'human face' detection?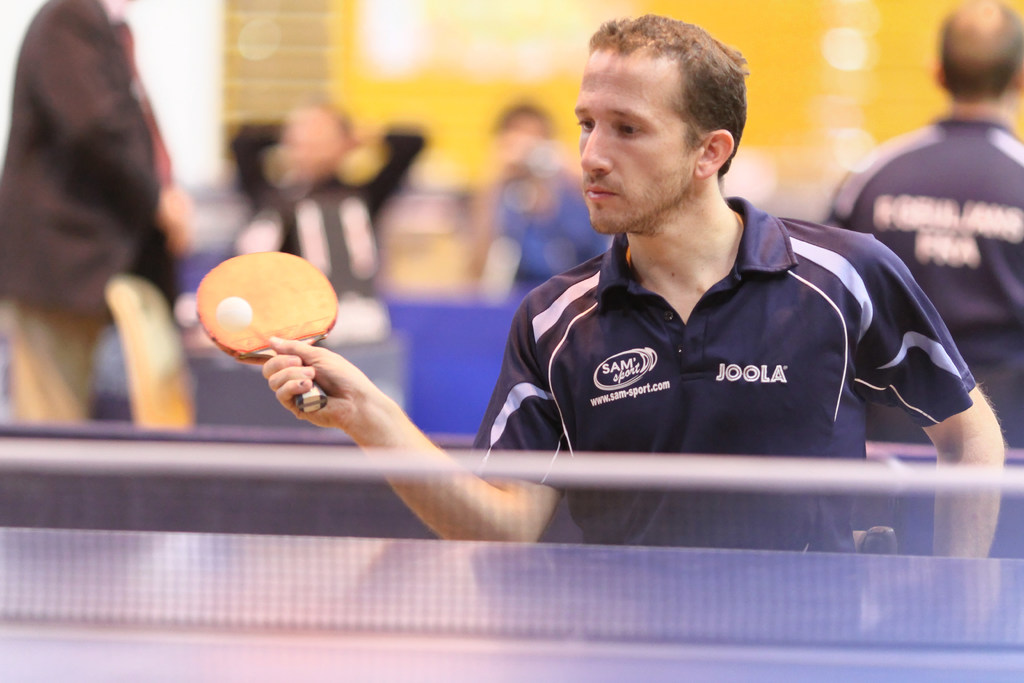
569 47 692 233
